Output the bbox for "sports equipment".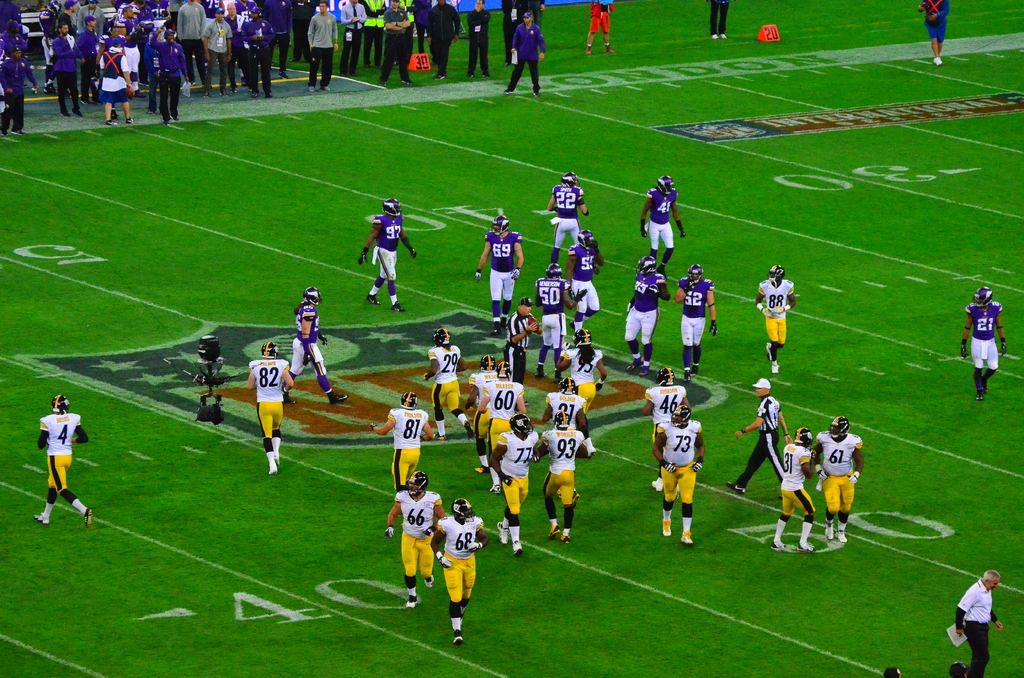
[left=404, top=595, right=416, bottom=607].
